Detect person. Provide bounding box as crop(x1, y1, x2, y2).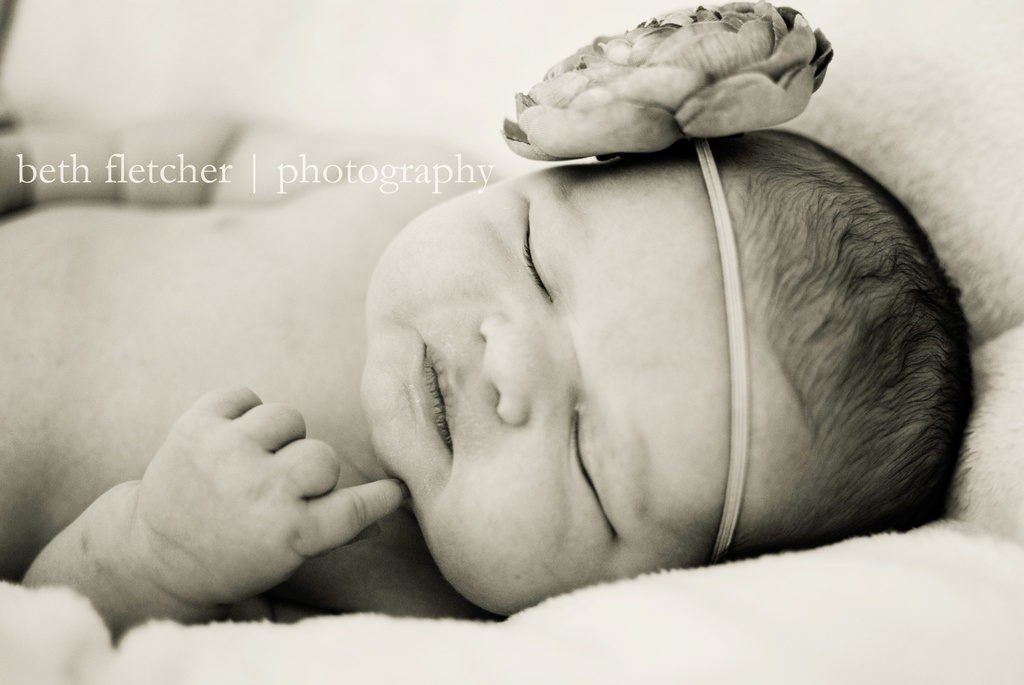
crop(0, 118, 978, 635).
